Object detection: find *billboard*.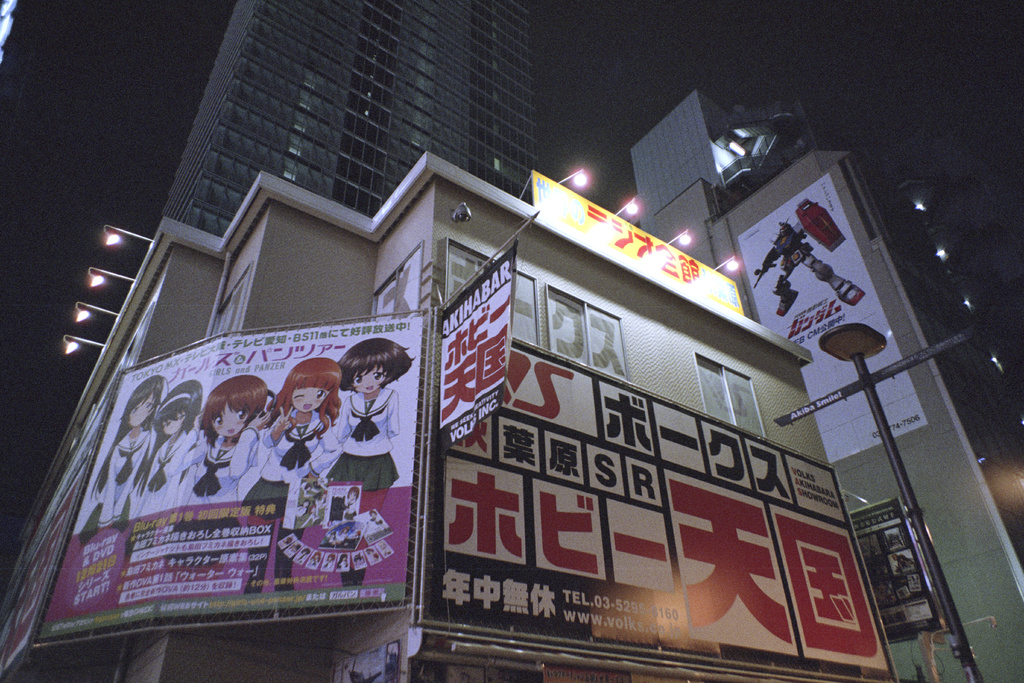
crop(0, 391, 115, 682).
